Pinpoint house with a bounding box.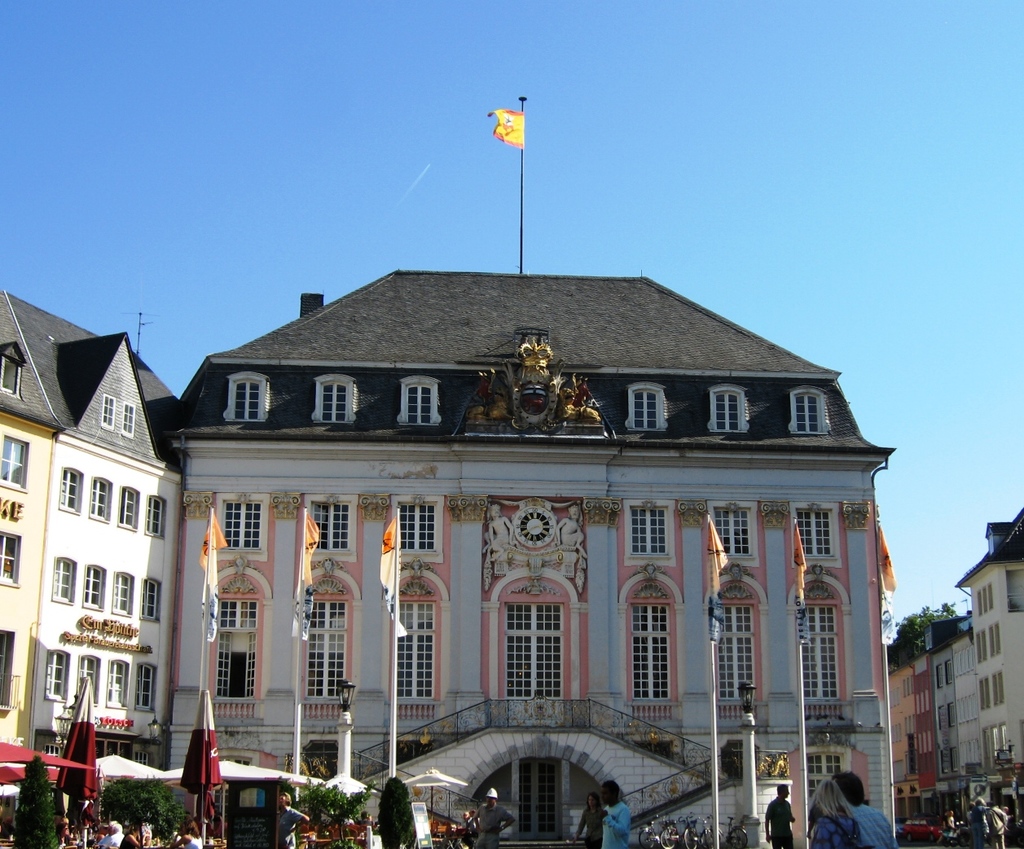
(0,265,897,848).
